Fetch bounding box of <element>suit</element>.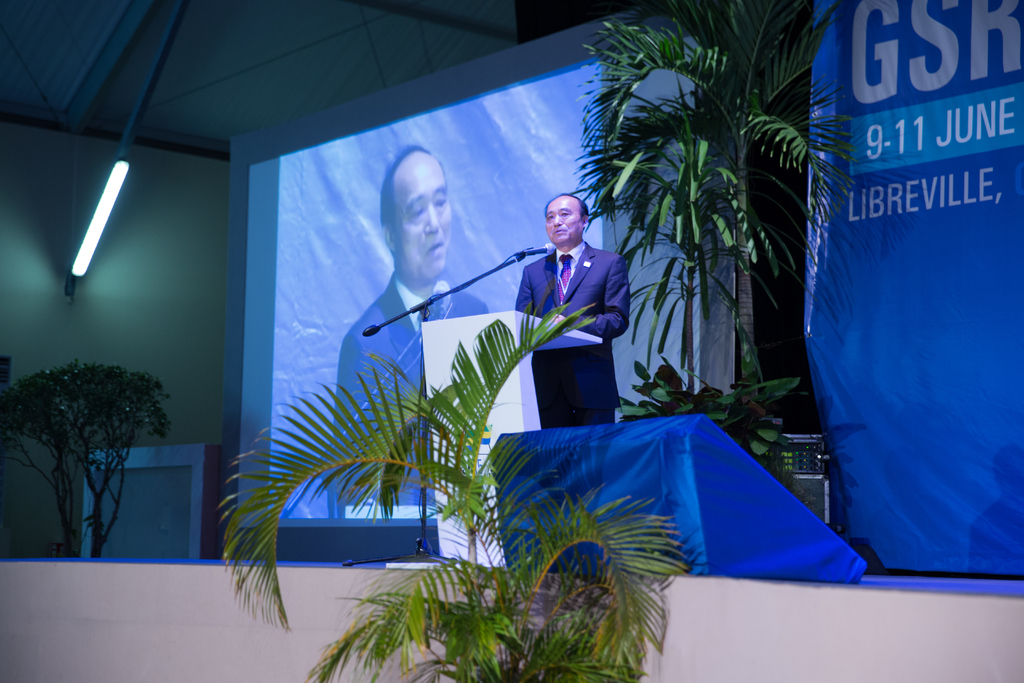
Bbox: bbox=[330, 269, 486, 509].
